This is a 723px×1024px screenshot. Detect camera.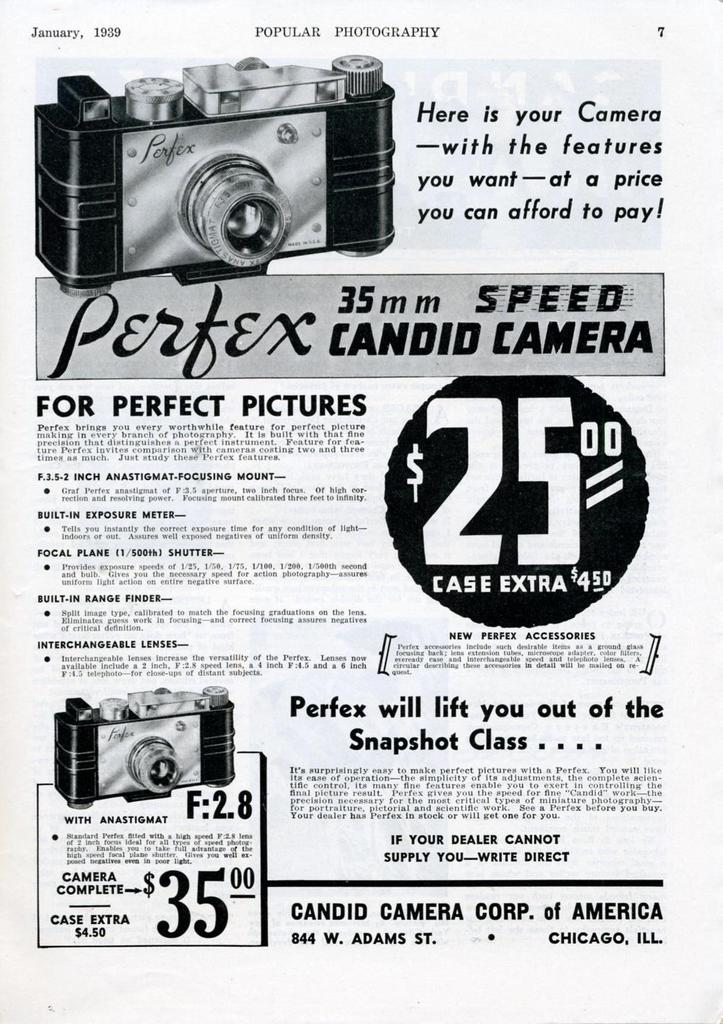
rect(49, 685, 232, 811).
